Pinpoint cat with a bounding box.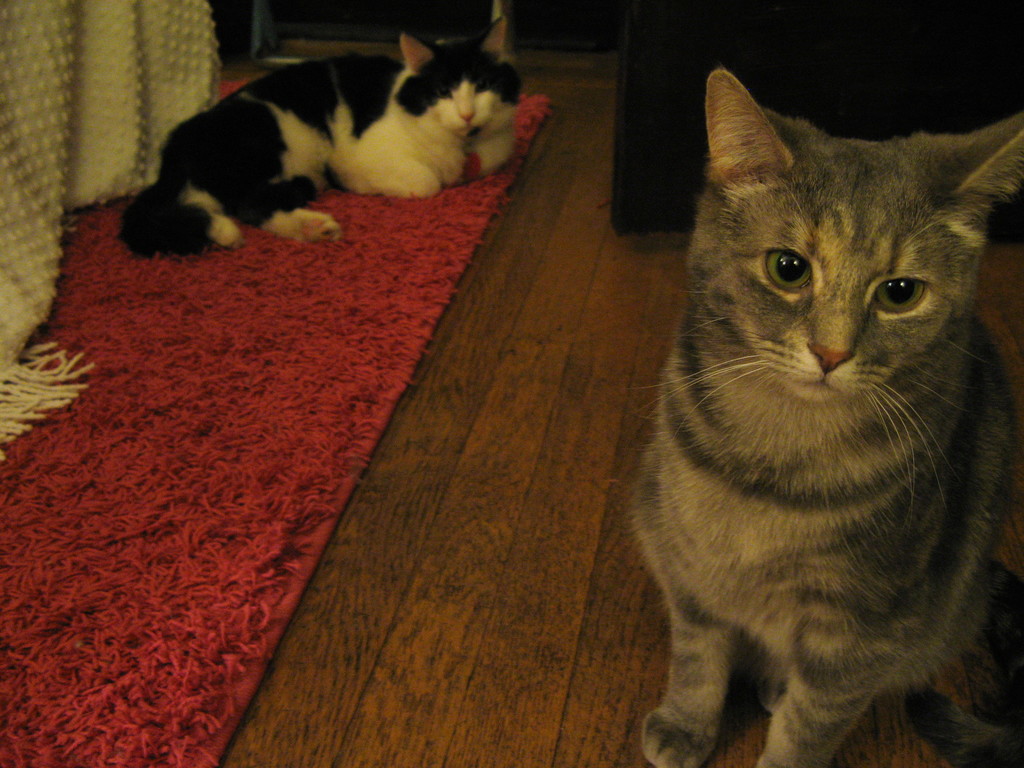
box=[124, 15, 525, 254].
